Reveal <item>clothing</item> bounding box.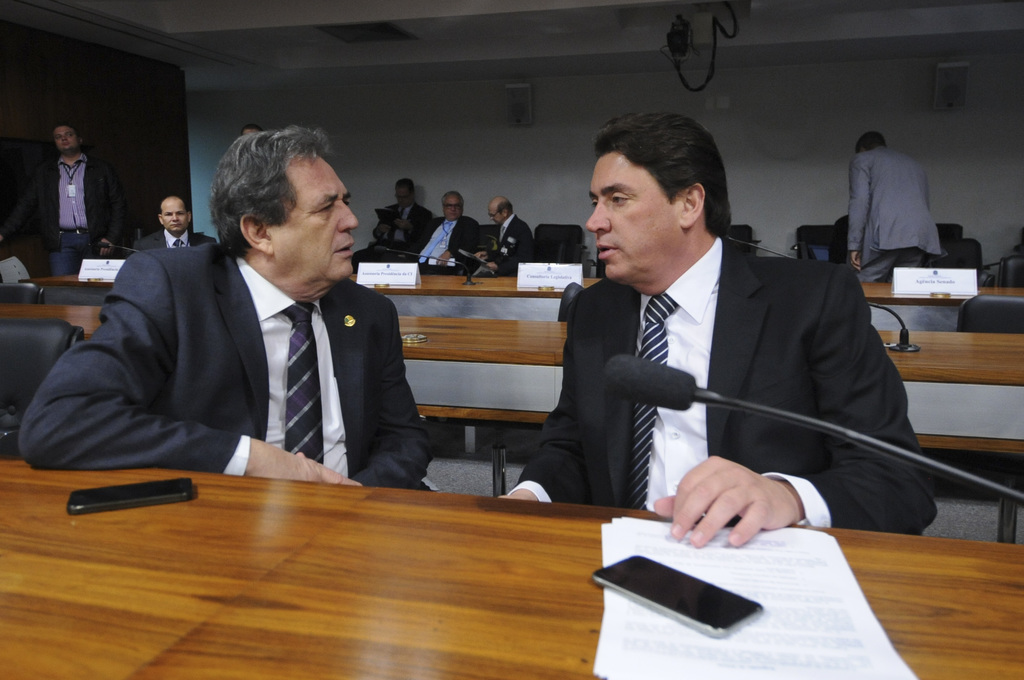
Revealed: bbox=(44, 206, 450, 509).
